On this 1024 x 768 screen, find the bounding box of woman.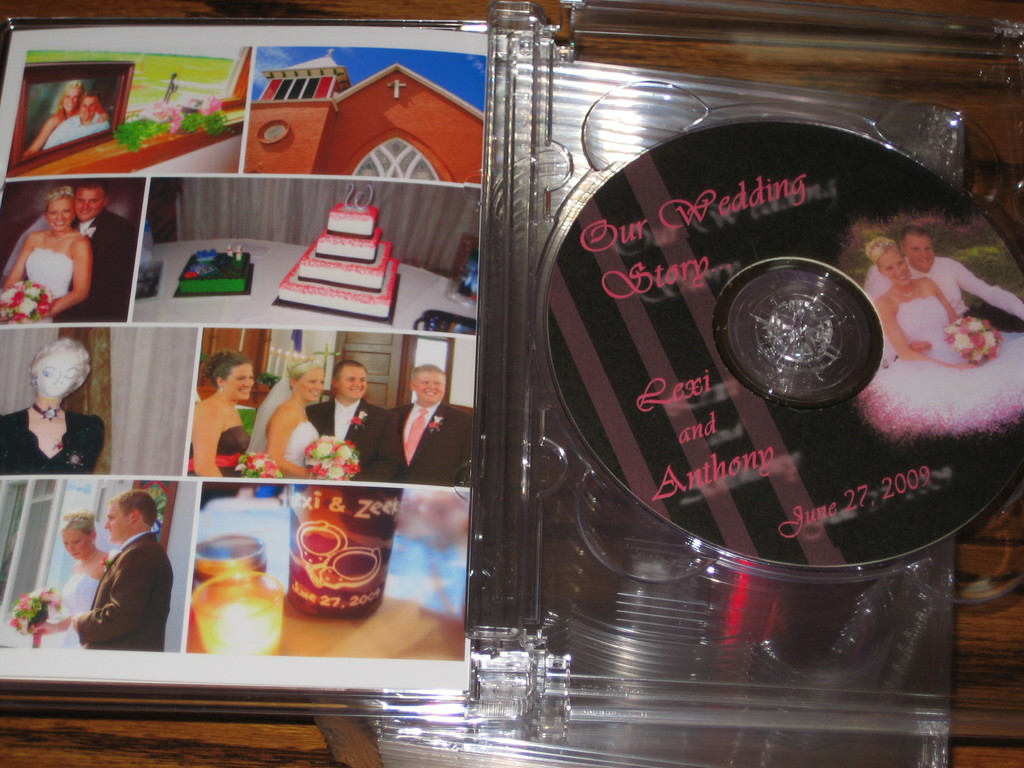
Bounding box: select_region(38, 514, 120, 650).
